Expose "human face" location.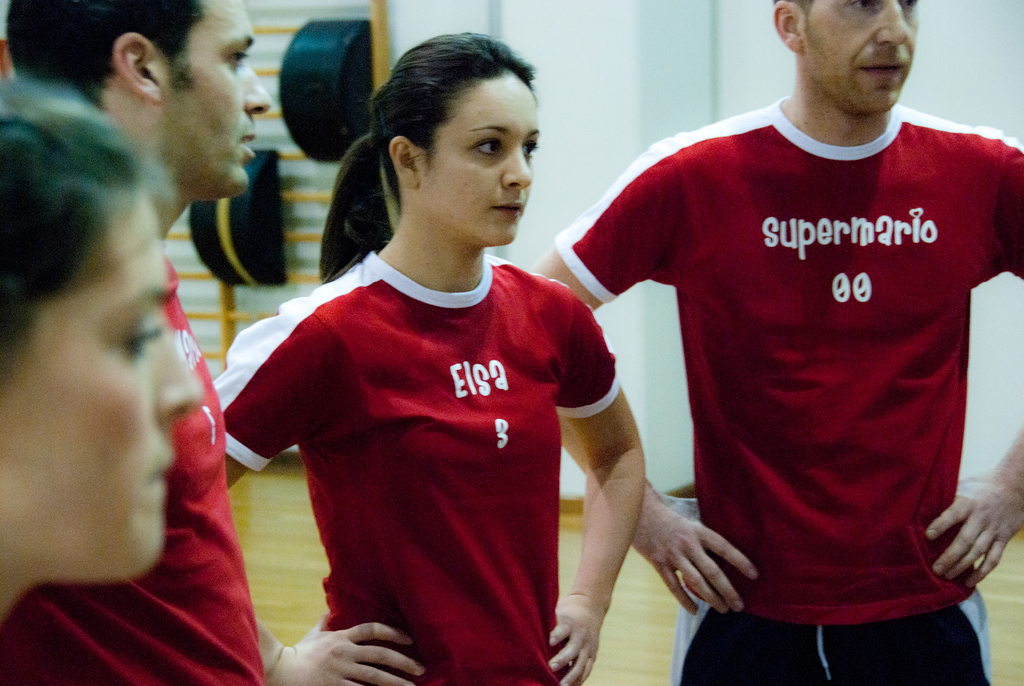
Exposed at bbox=(414, 70, 540, 249).
